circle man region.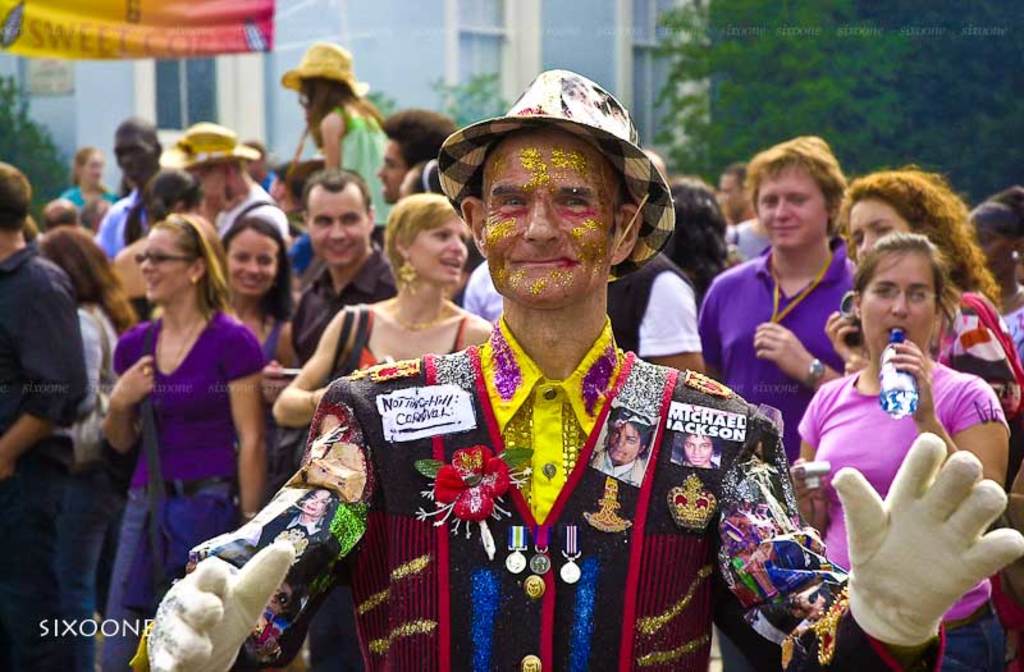
Region: box=[262, 172, 394, 667].
